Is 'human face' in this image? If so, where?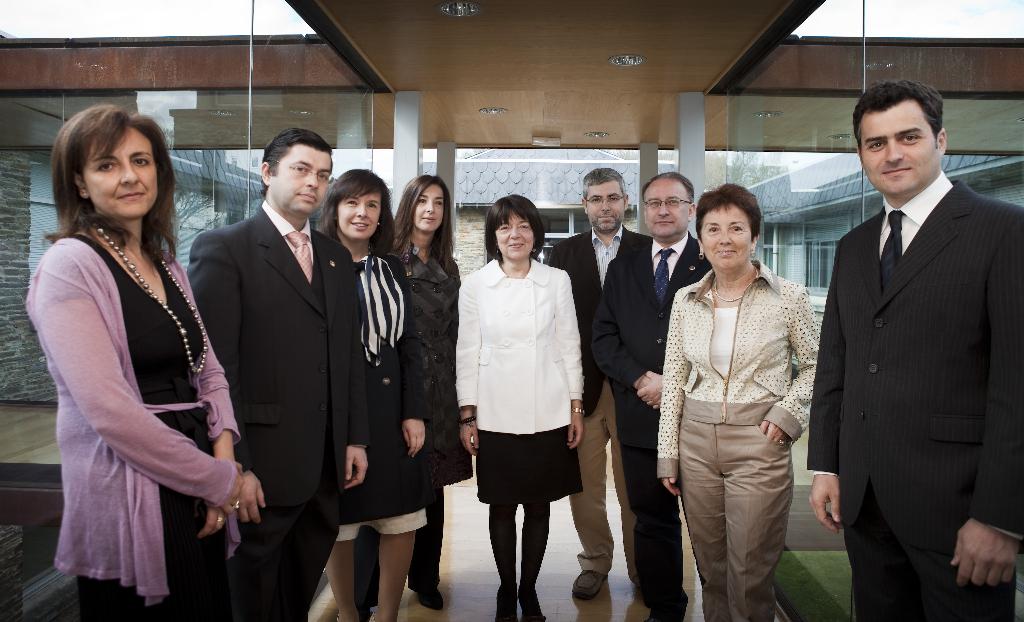
Yes, at {"x1": 493, "y1": 209, "x2": 536, "y2": 261}.
